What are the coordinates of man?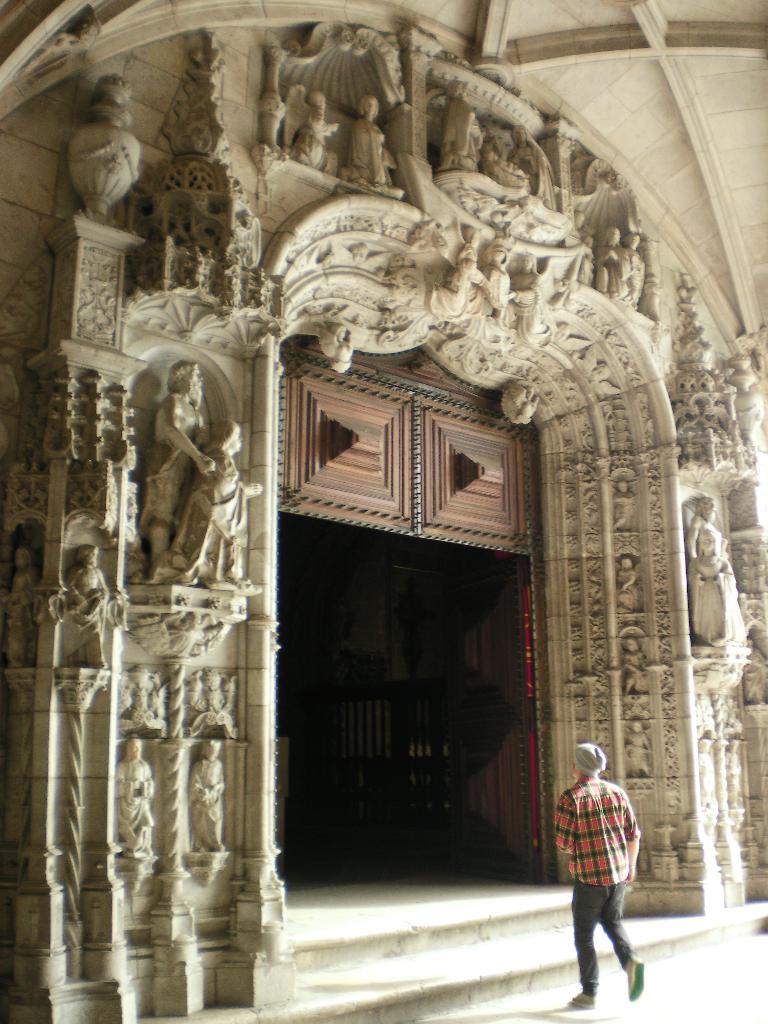
[left=559, top=751, right=659, bottom=995].
